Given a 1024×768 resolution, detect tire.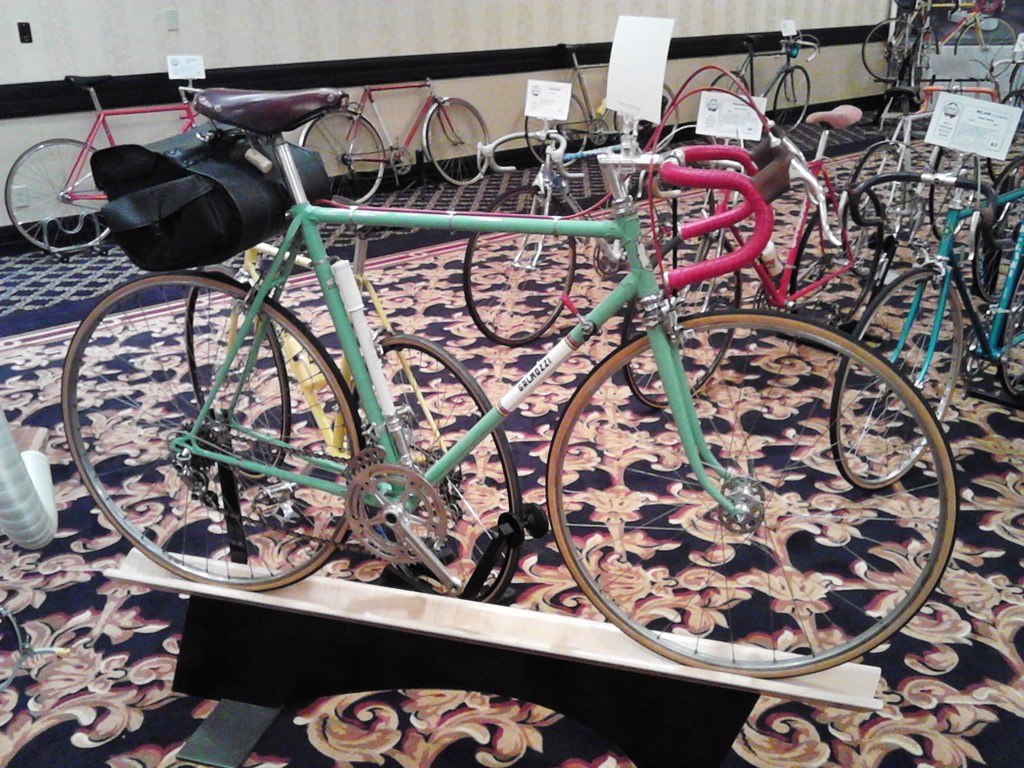
pyautogui.locateOnScreen(707, 63, 764, 135).
